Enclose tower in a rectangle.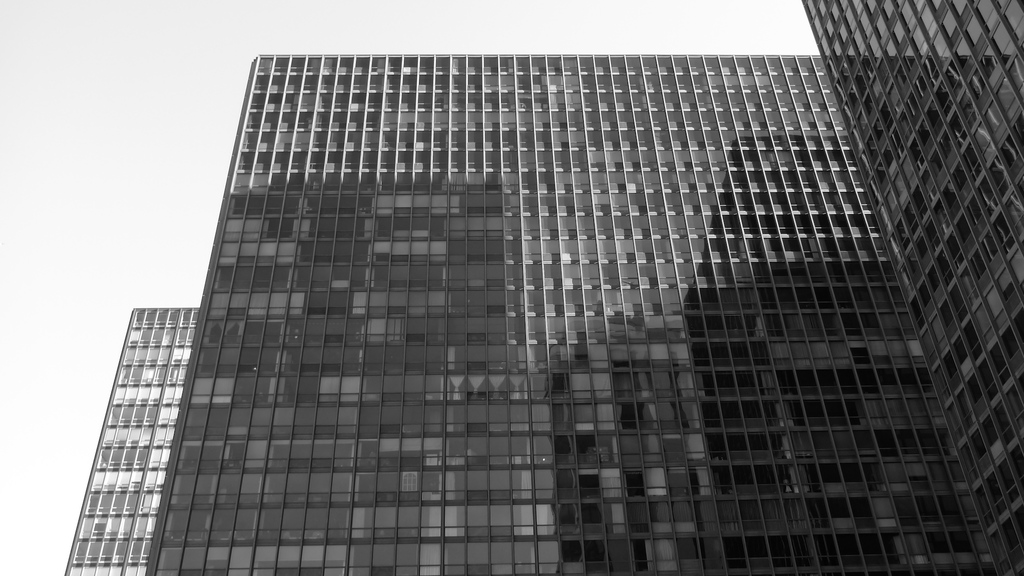
left=803, top=0, right=1023, bottom=575.
